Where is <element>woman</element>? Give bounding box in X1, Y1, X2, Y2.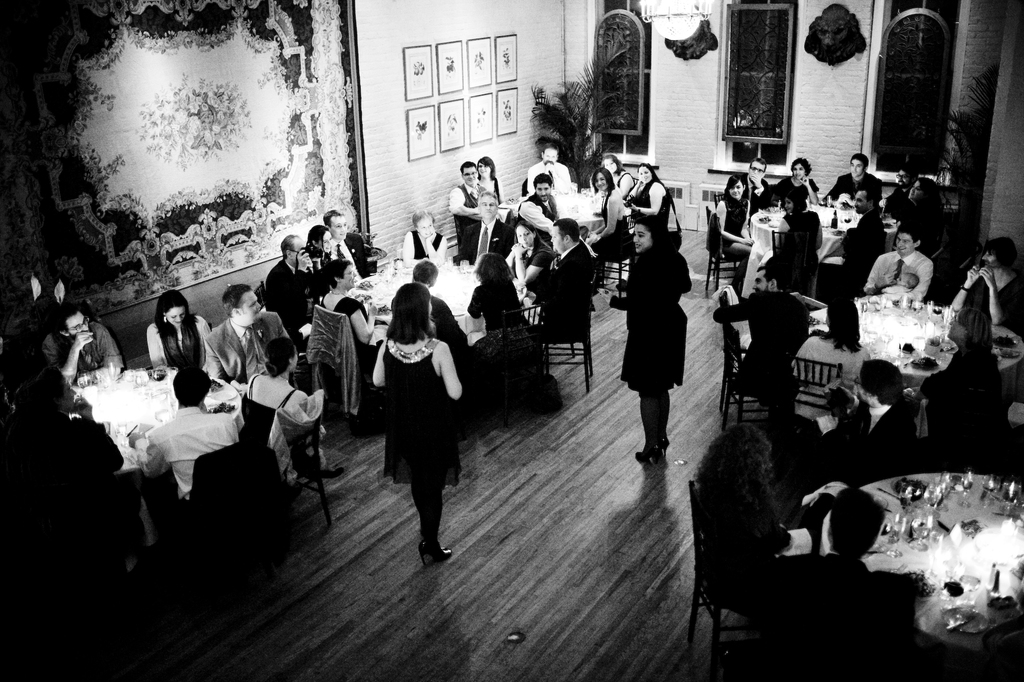
369, 273, 465, 566.
